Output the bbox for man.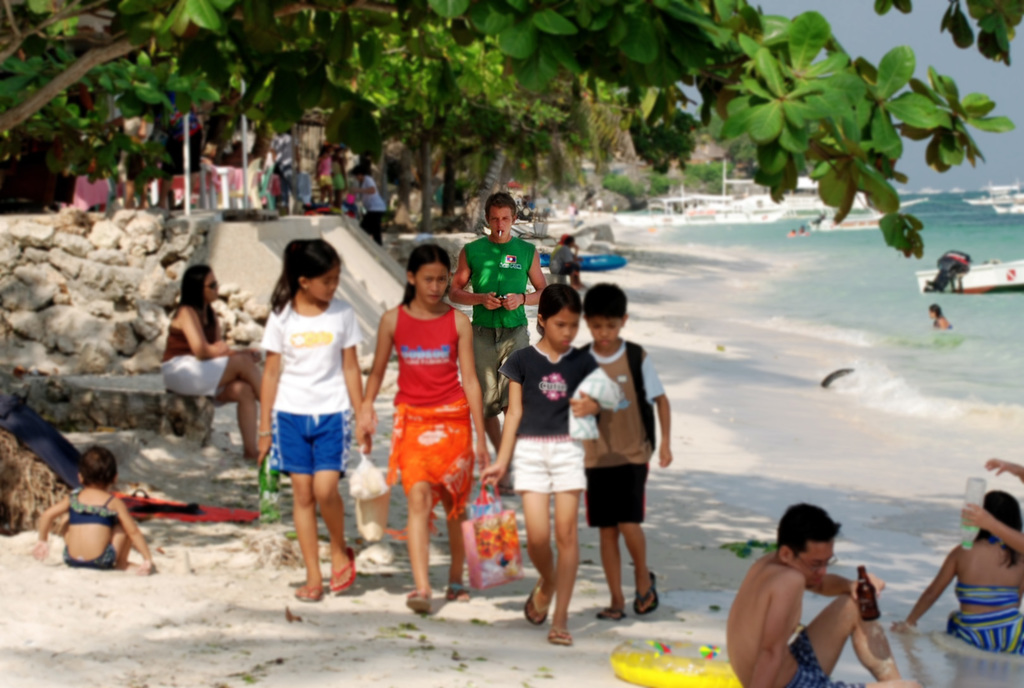
detection(445, 192, 550, 495).
